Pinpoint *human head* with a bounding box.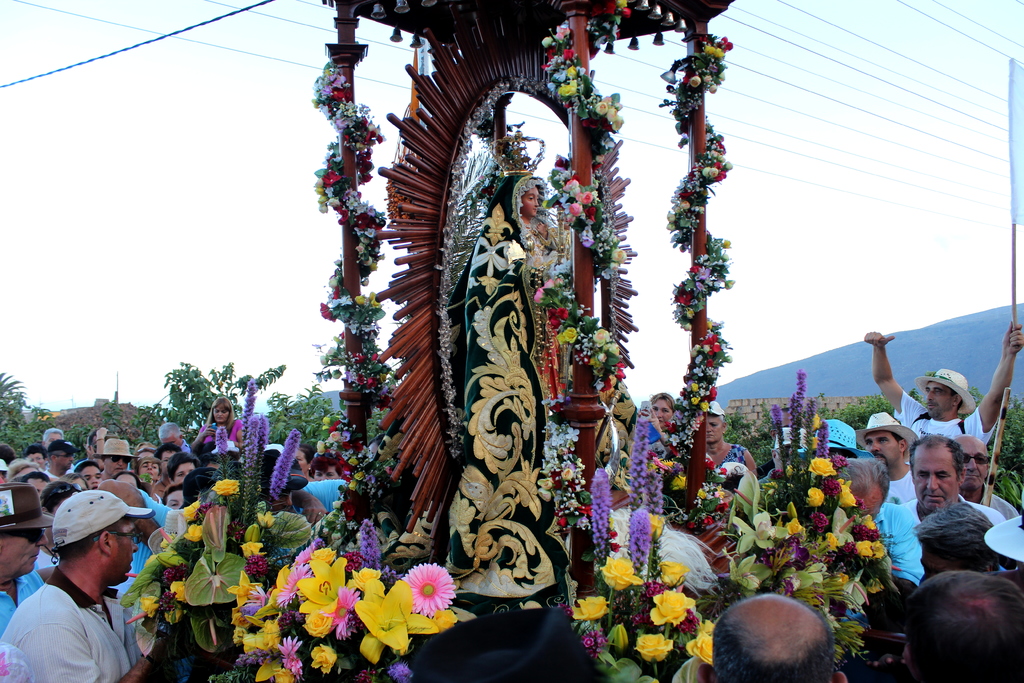
box(832, 458, 888, 524).
